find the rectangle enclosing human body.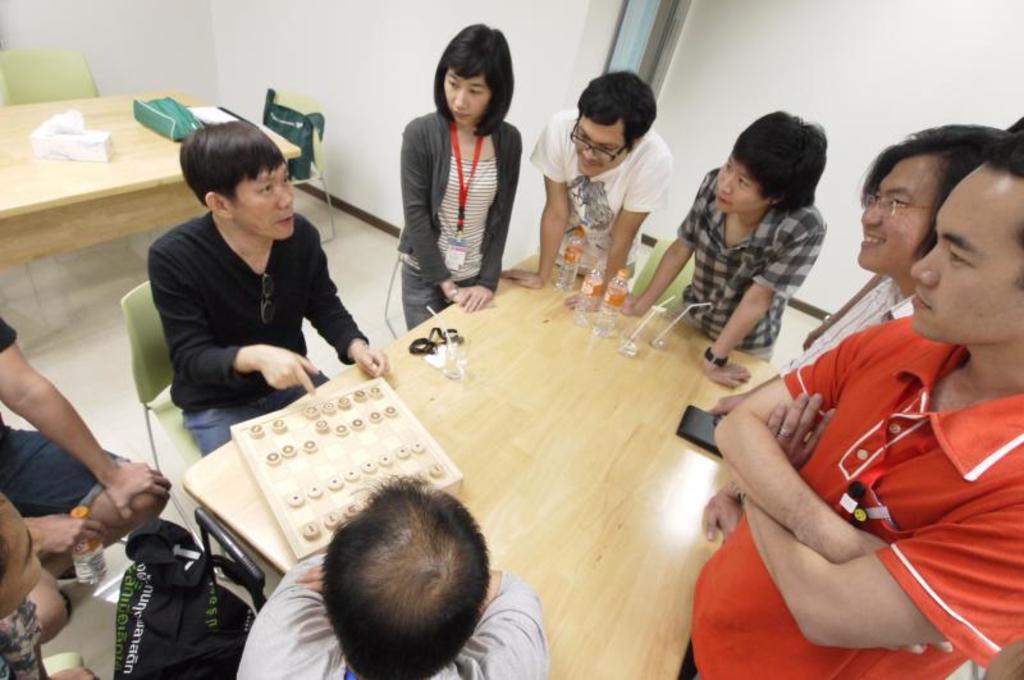
0,602,104,679.
